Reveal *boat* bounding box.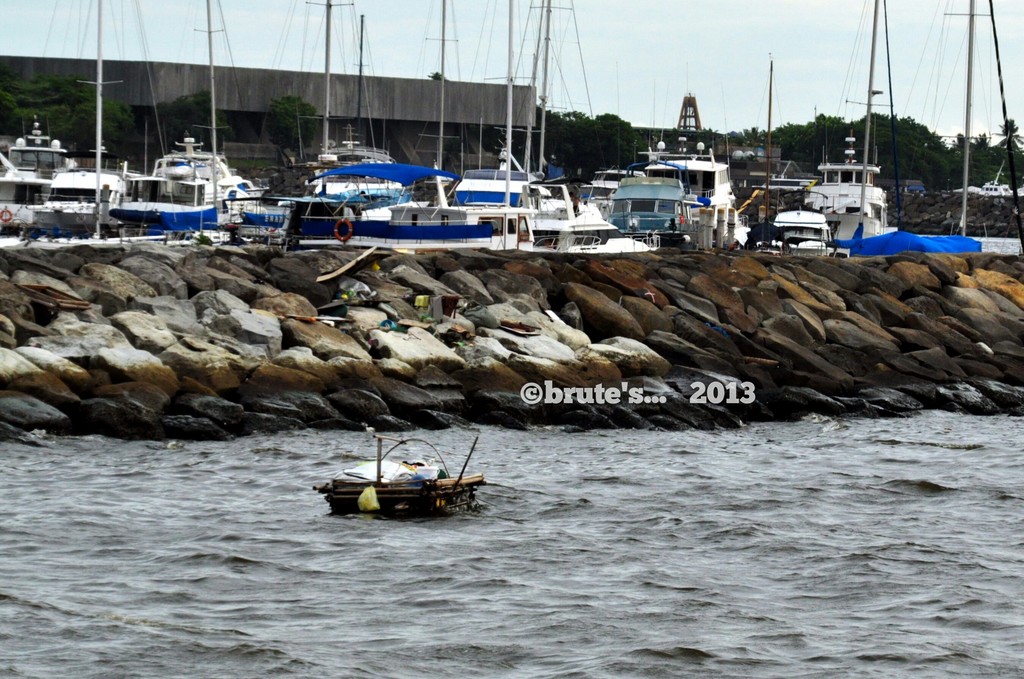
Revealed: x1=288, y1=214, x2=497, y2=255.
